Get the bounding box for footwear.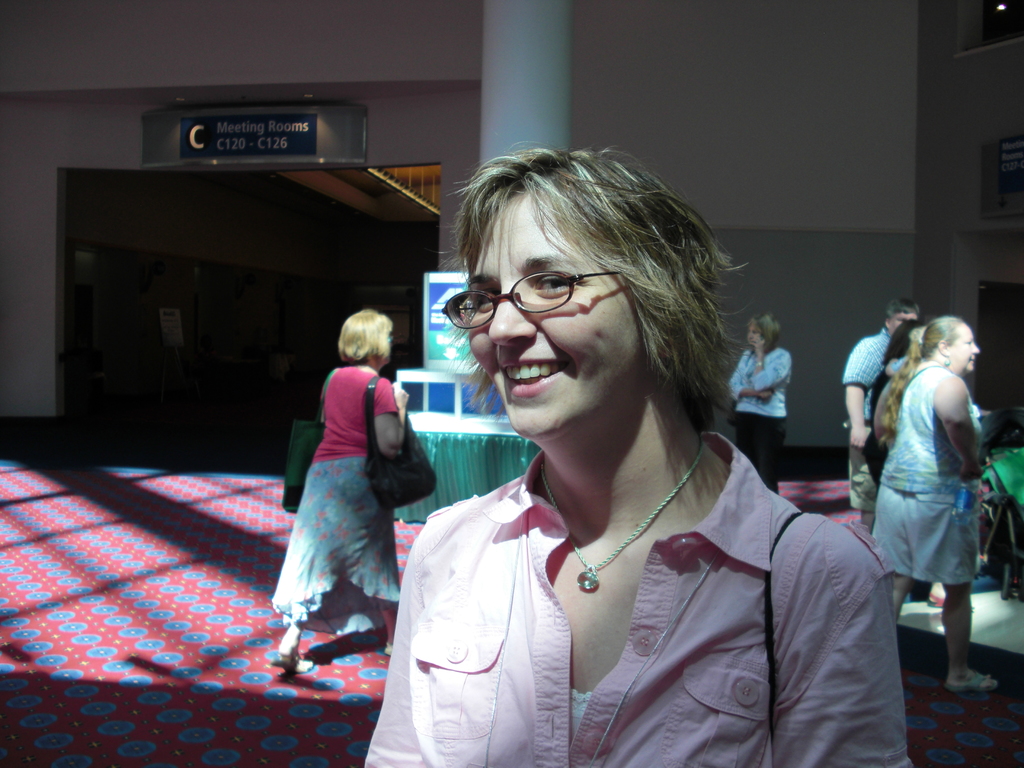
<region>272, 653, 316, 675</region>.
